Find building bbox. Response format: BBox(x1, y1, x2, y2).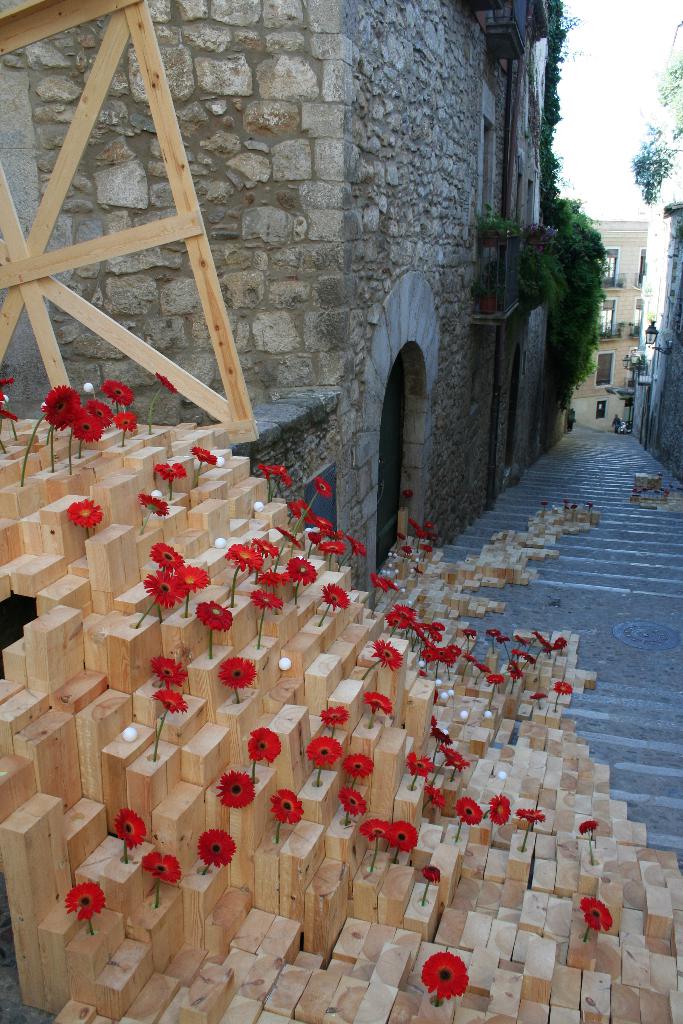
BBox(0, 0, 573, 573).
